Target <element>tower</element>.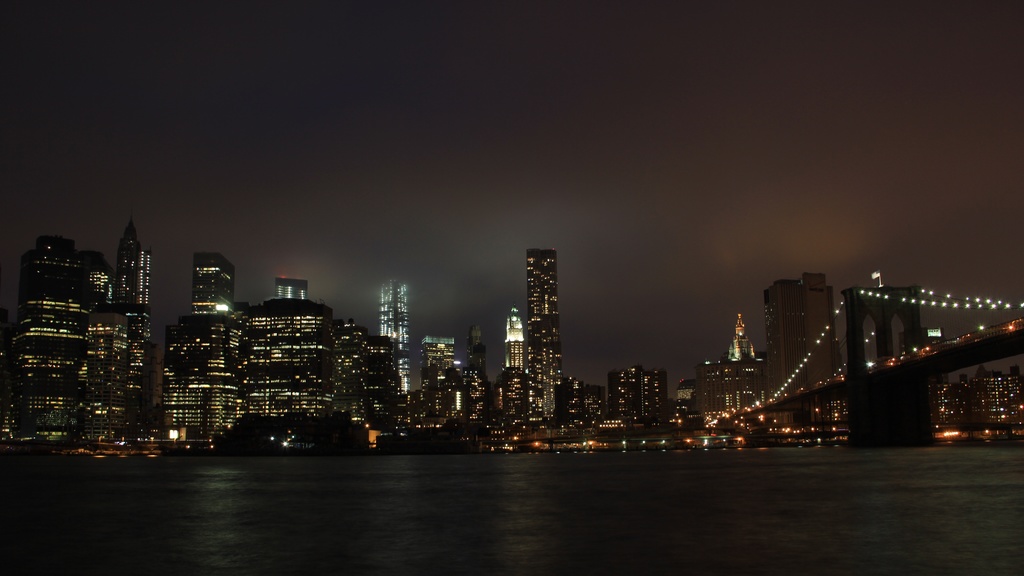
Target region: x1=228 y1=297 x2=345 y2=420.
